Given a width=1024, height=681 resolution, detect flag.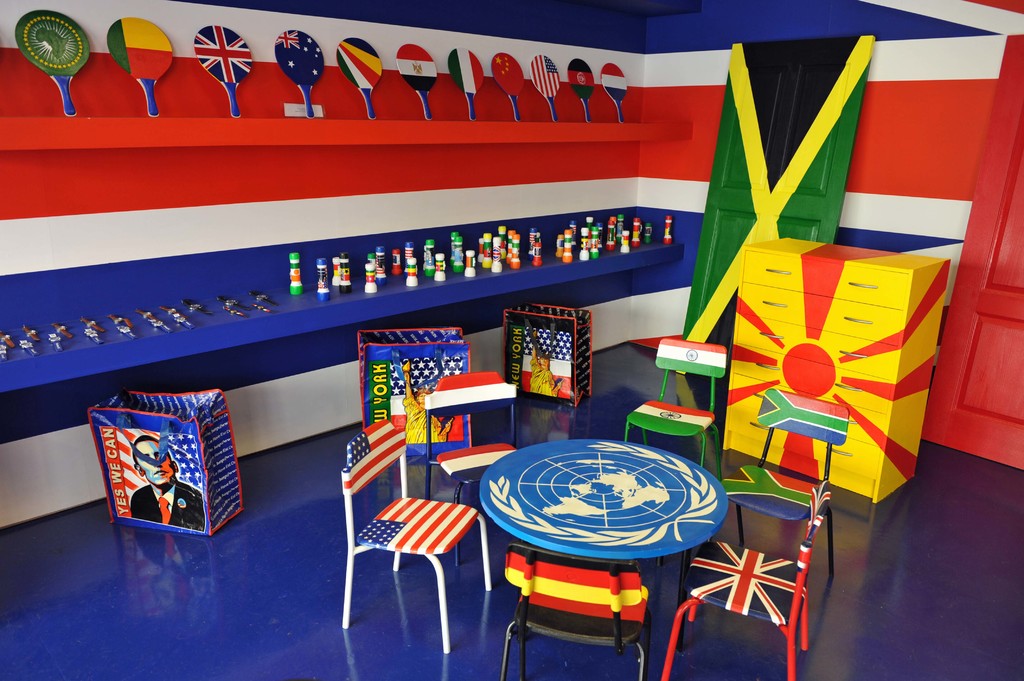
(x1=441, y1=444, x2=520, y2=479).
